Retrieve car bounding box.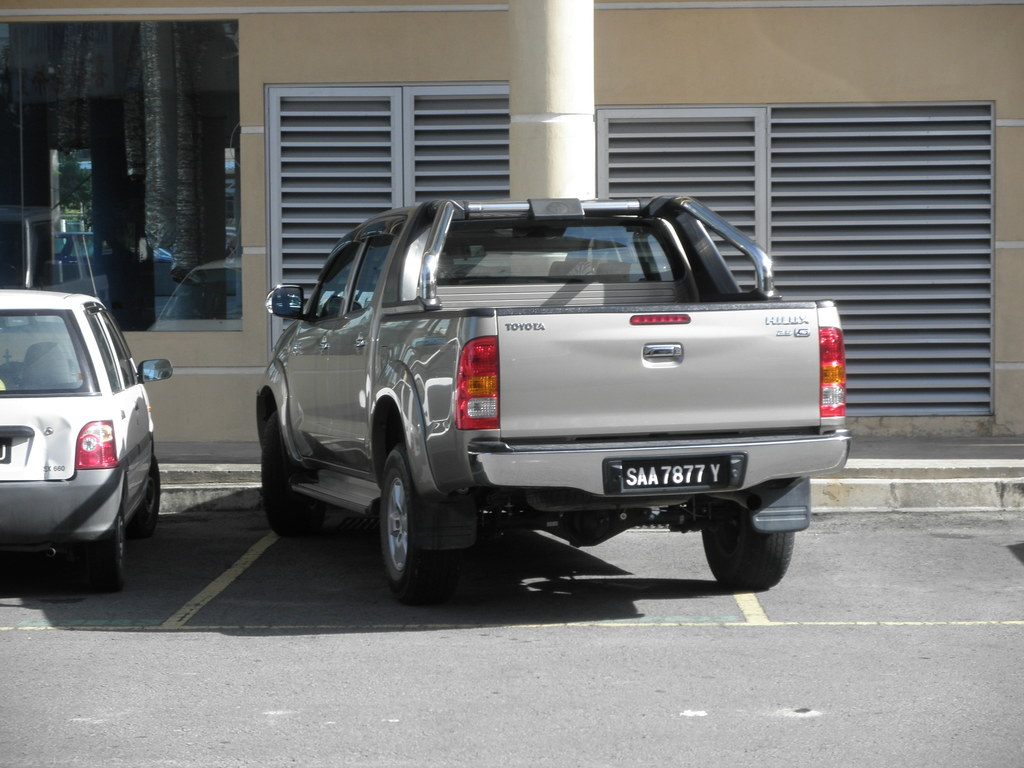
Bounding box: x1=0, y1=282, x2=168, y2=595.
